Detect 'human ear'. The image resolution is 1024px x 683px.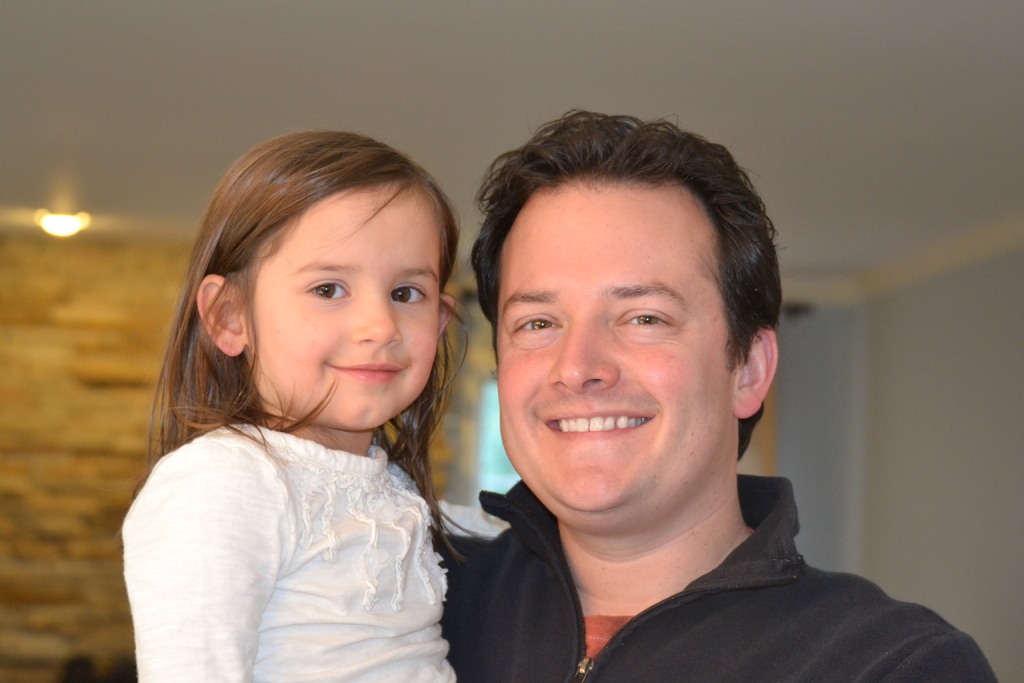
(left=195, top=276, right=247, bottom=358).
